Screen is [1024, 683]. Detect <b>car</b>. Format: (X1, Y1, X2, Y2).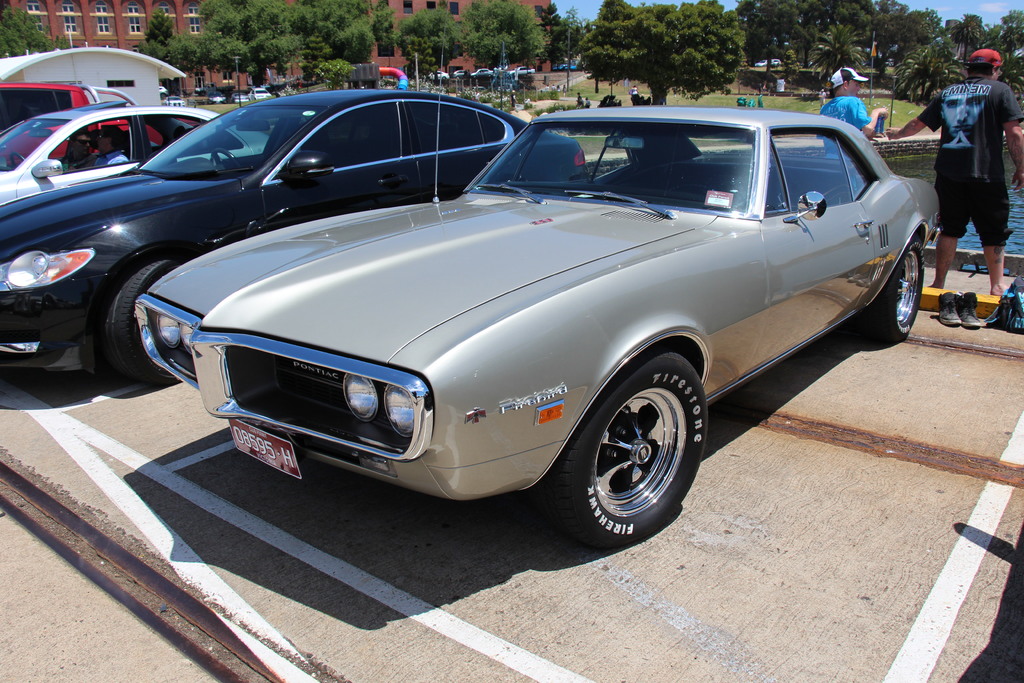
(0, 82, 89, 143).
